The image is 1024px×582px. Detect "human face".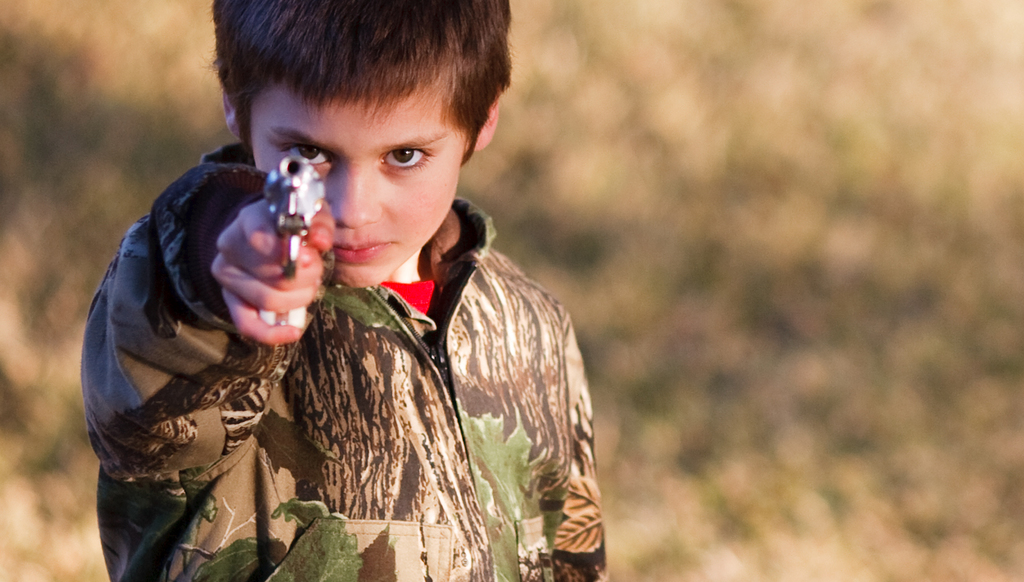
Detection: (252,79,464,282).
